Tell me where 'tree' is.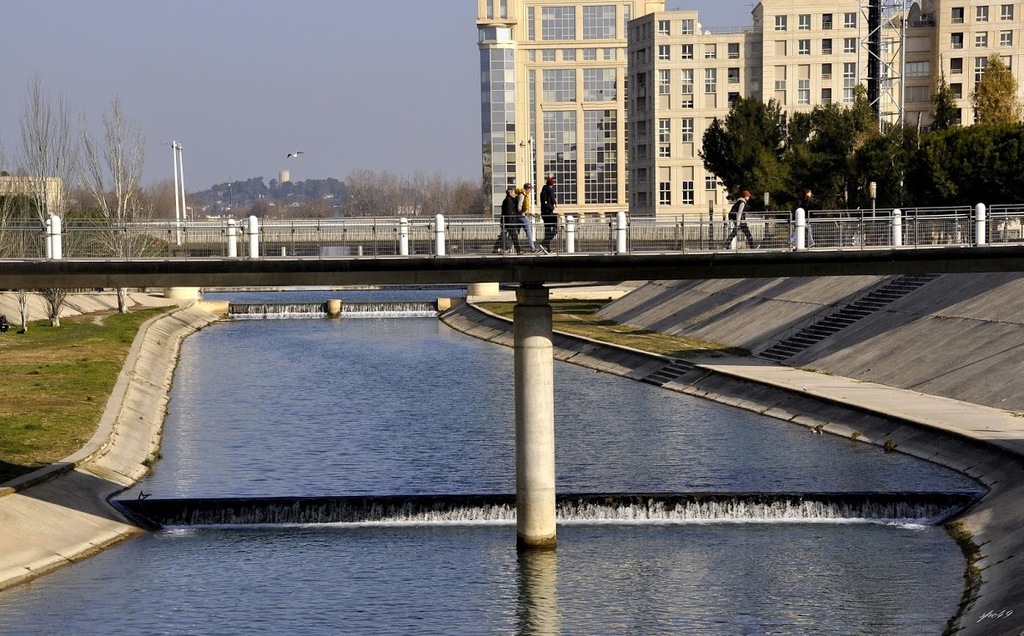
'tree' is at 328:162:406:225.
